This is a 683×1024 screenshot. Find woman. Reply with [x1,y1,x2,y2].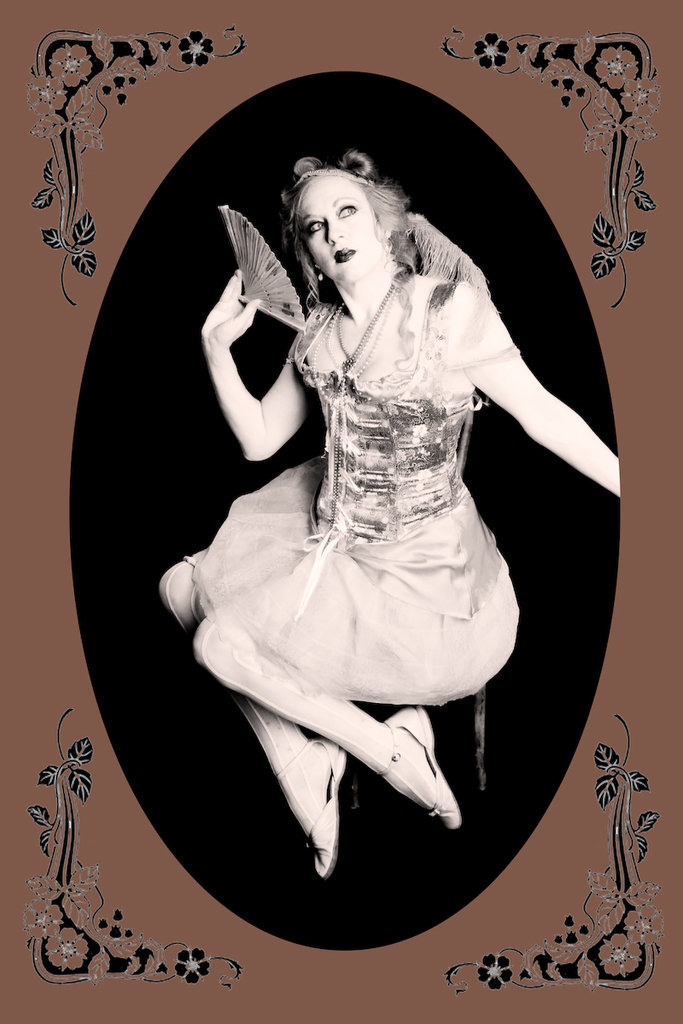
[141,100,587,895].
